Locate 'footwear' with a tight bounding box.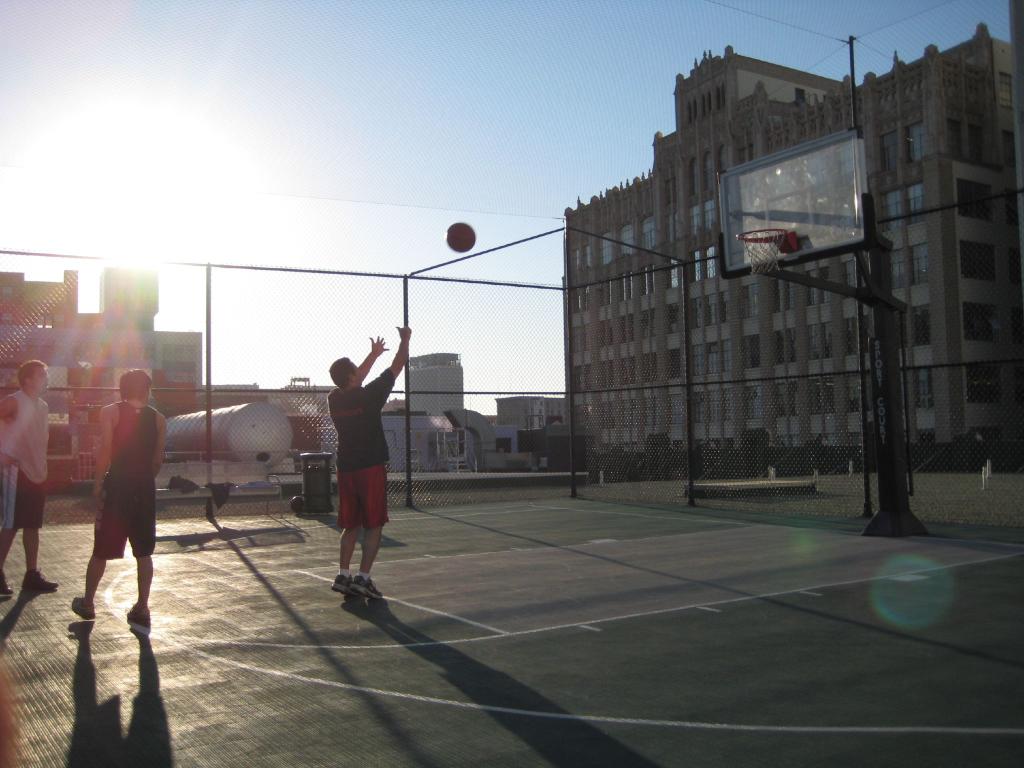
l=0, t=570, r=15, b=598.
